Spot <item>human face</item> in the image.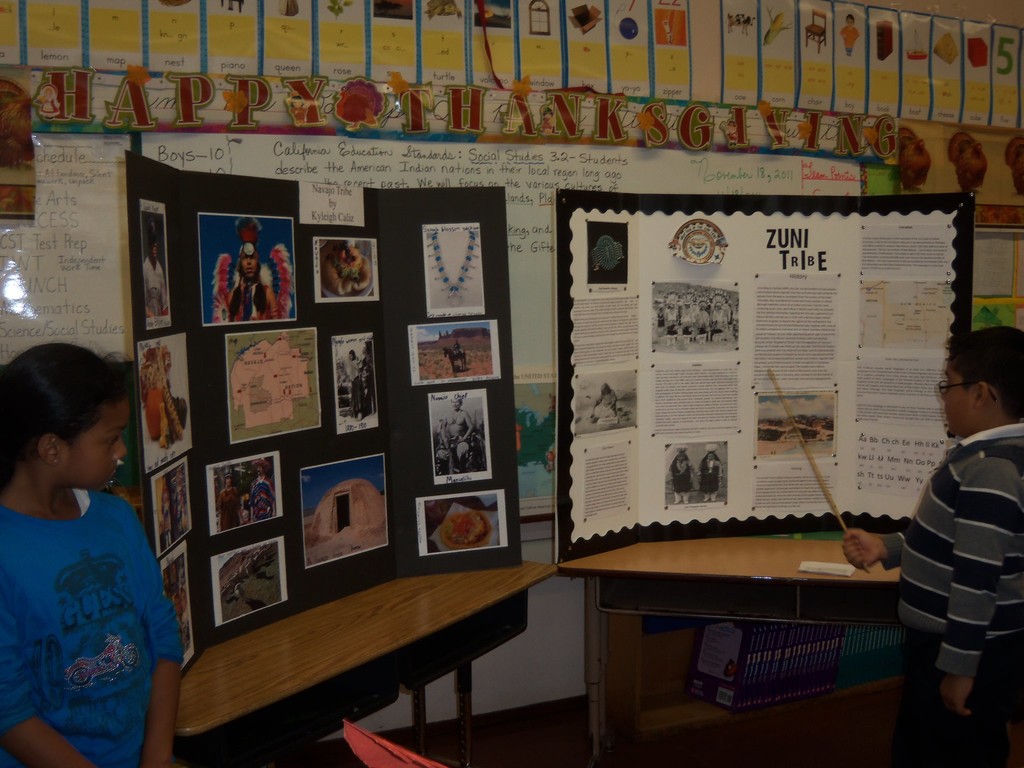
<item>human face</item> found at <bbox>942, 365, 977, 429</bbox>.
